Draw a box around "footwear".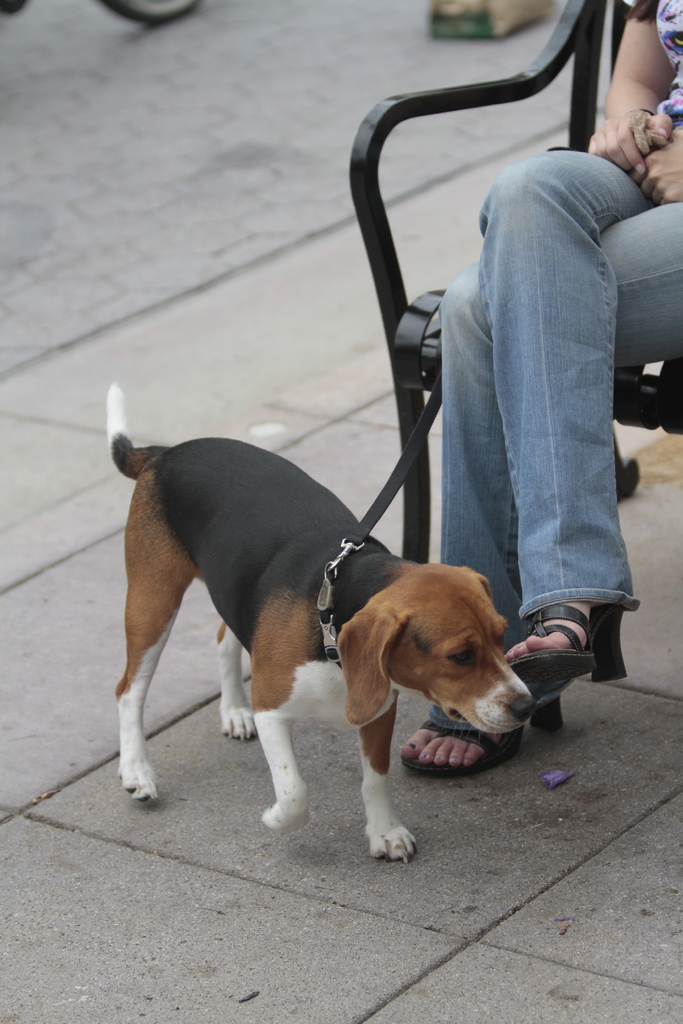
[543, 595, 637, 677].
